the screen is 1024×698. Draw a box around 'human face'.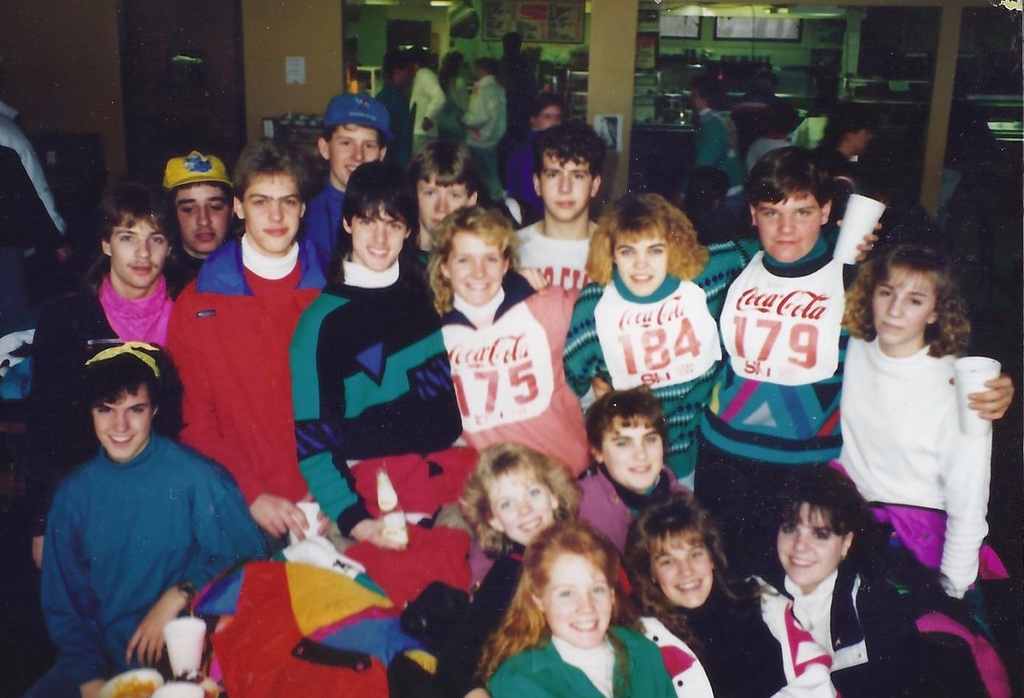
[left=872, top=268, right=937, bottom=341].
